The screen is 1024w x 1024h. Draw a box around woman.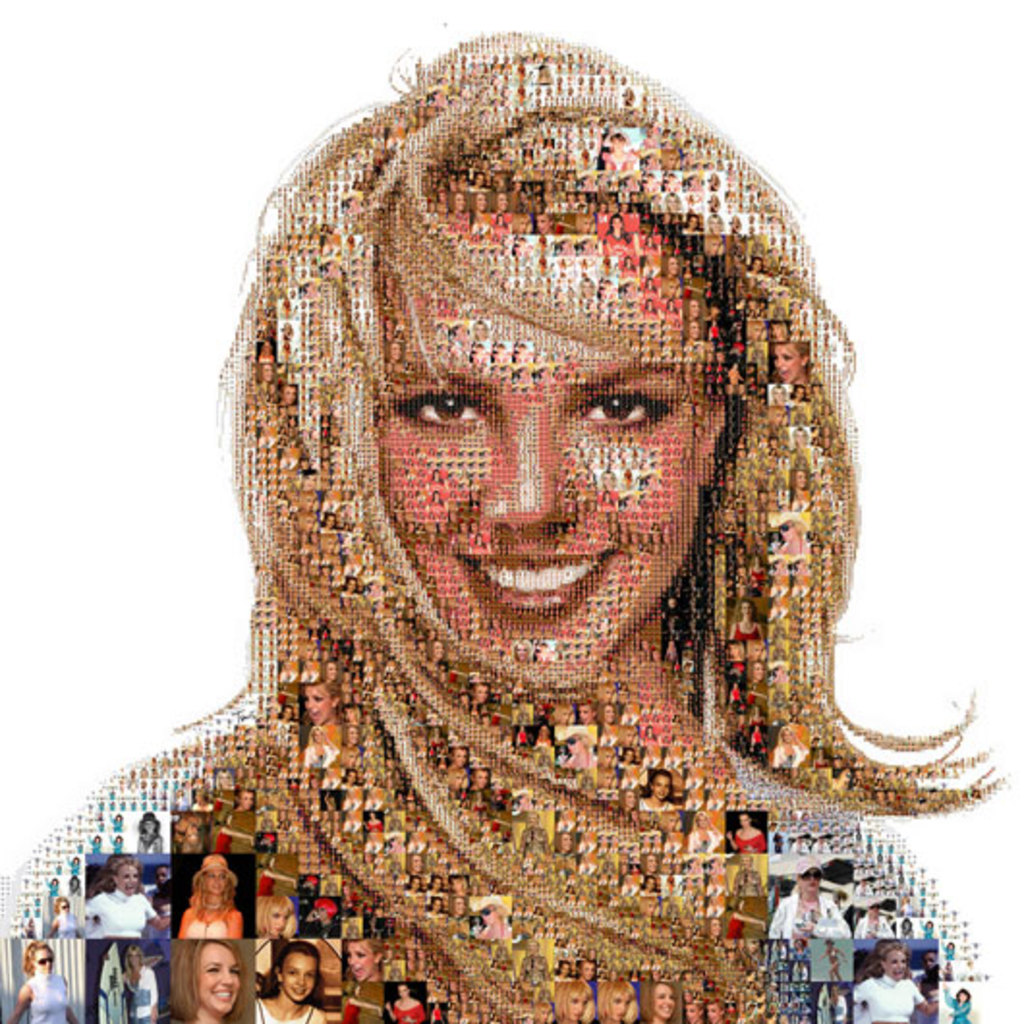
(x1=840, y1=941, x2=945, y2=1022).
